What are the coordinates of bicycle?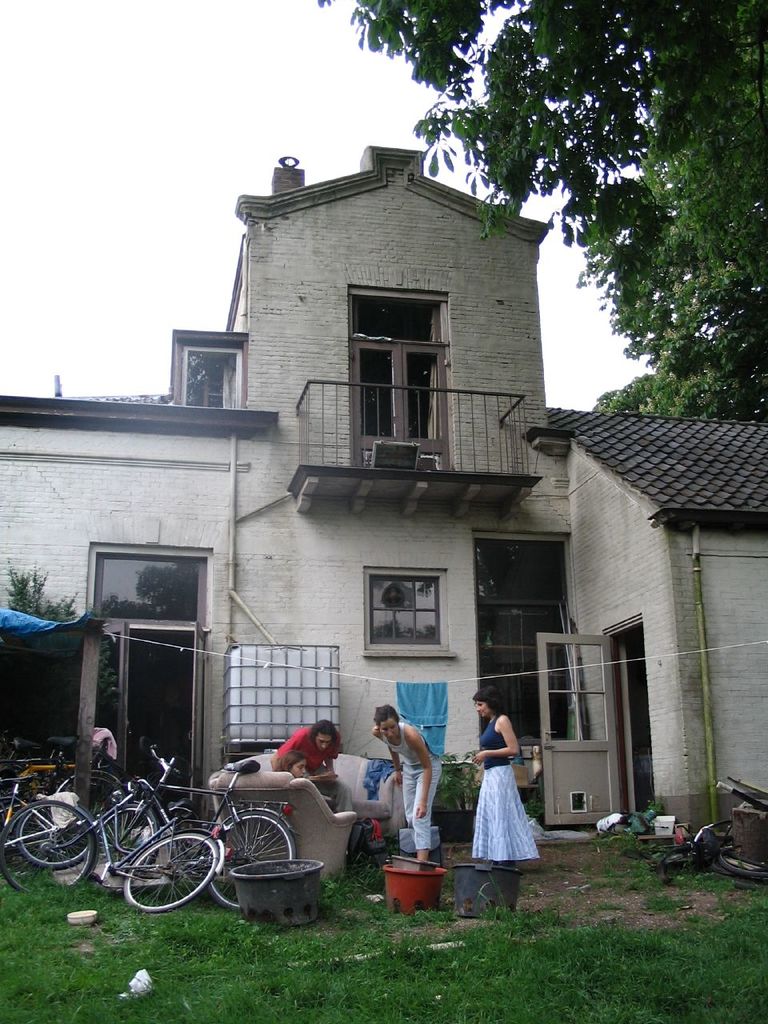
0/770/100/887.
